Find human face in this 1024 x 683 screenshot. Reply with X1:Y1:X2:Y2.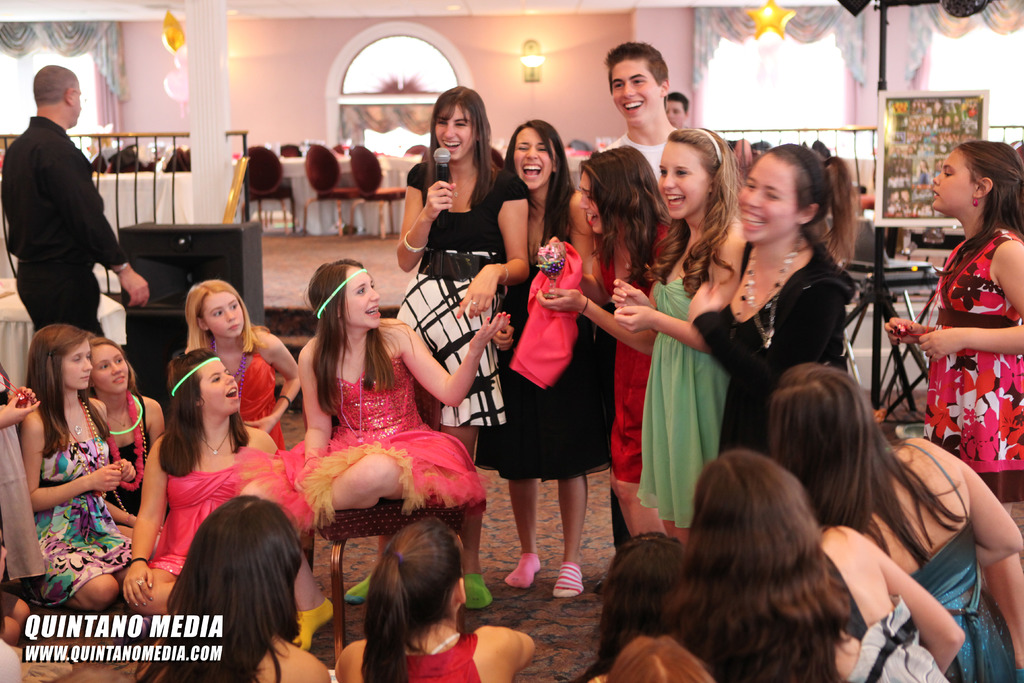
516:125:553:192.
